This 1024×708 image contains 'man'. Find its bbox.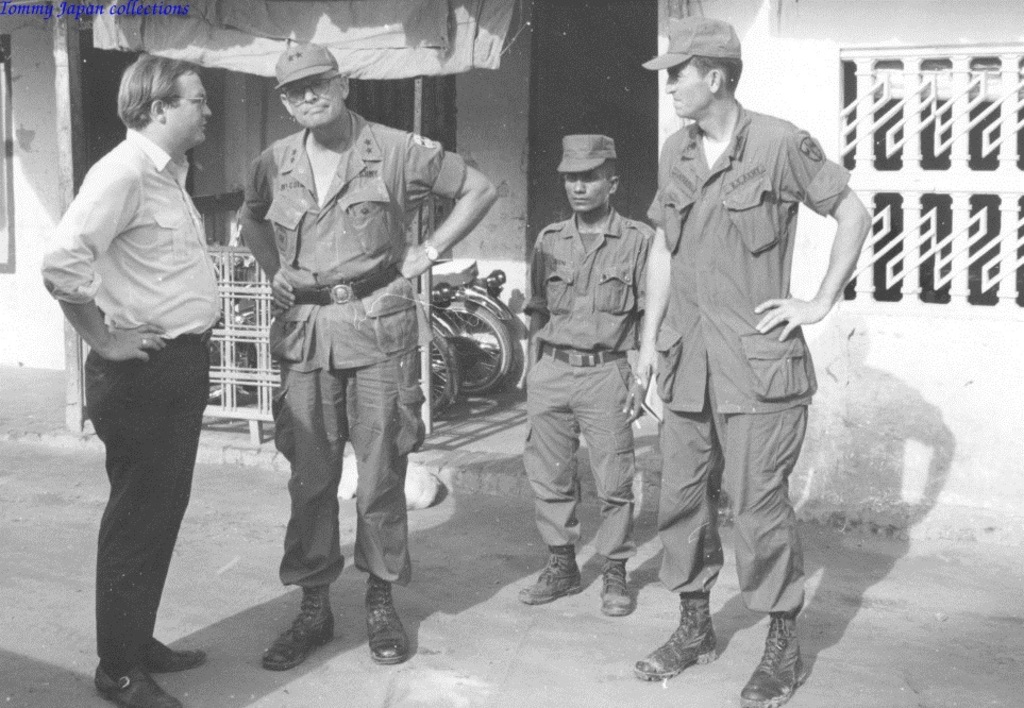
<bbox>235, 39, 500, 672</bbox>.
